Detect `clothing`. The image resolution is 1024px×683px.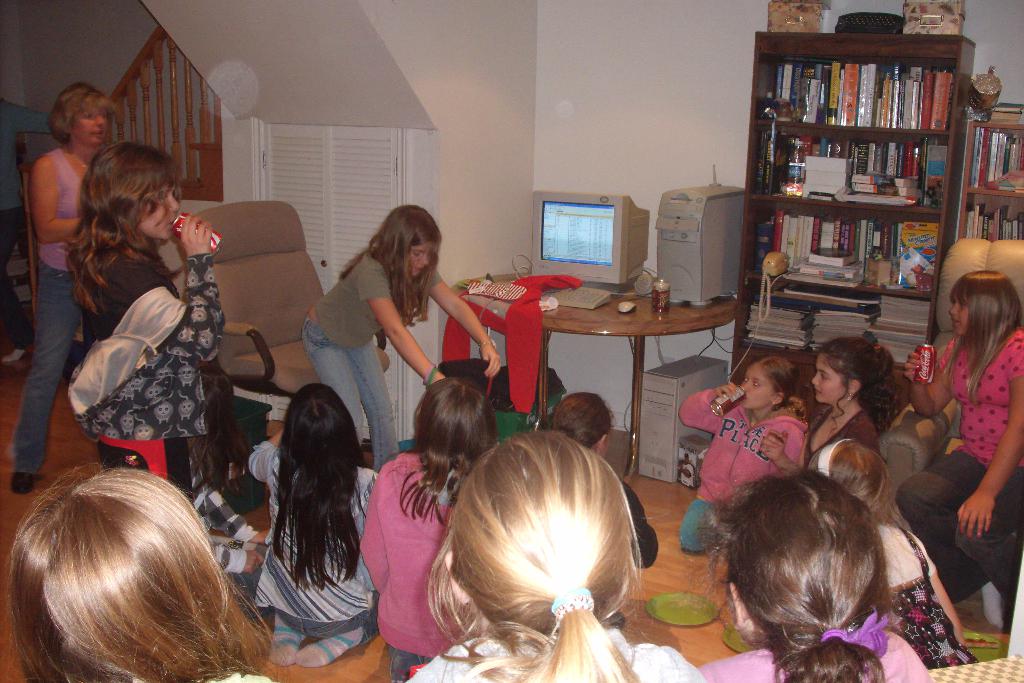
[687,383,808,500].
